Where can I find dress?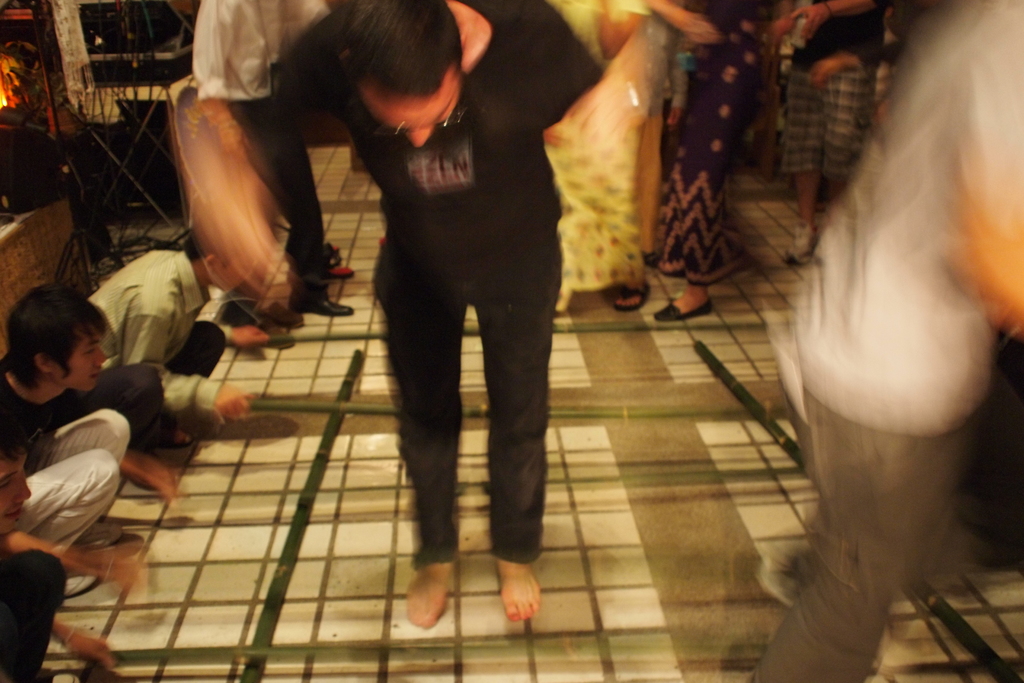
You can find it at [545,0,648,289].
